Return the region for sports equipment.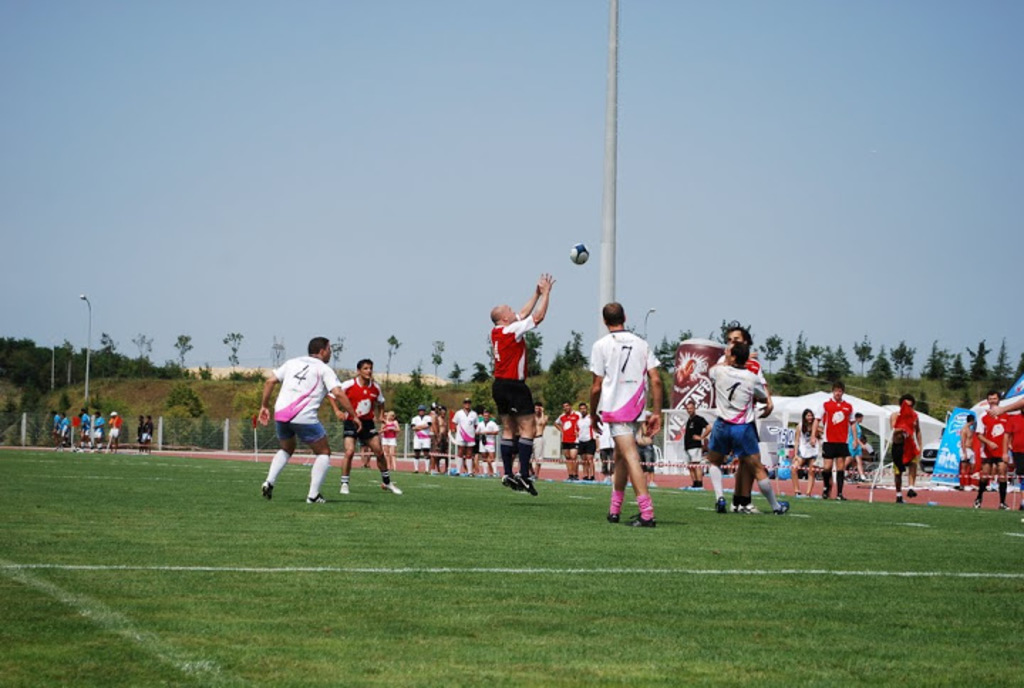
Rect(569, 242, 590, 267).
